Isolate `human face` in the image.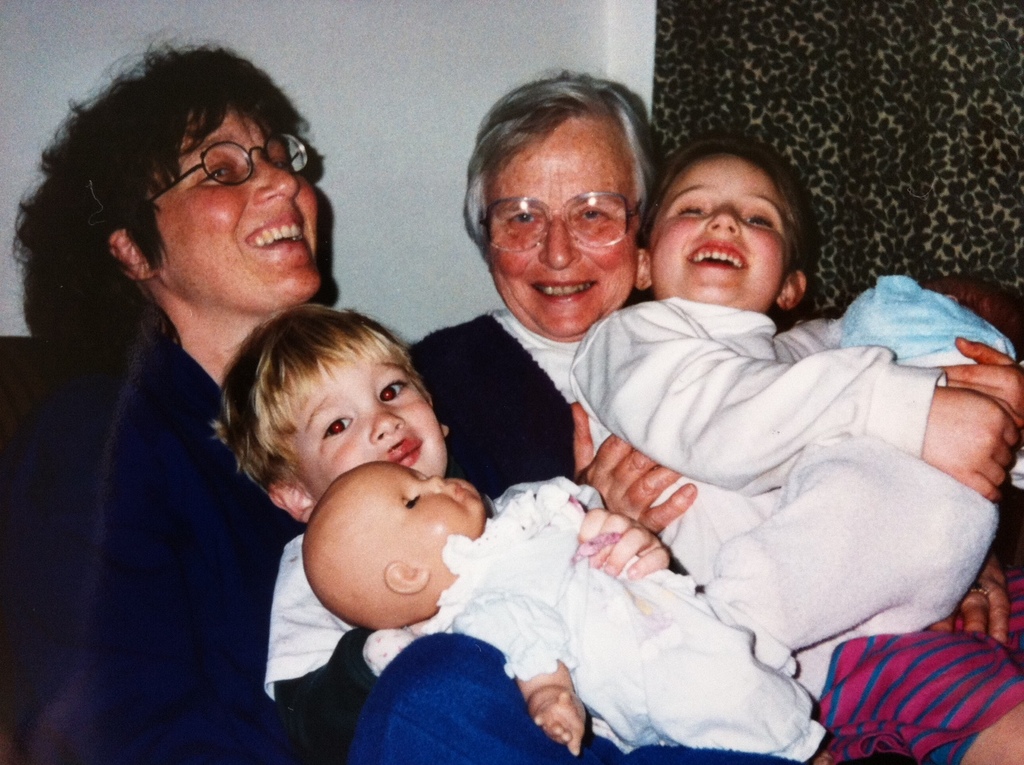
Isolated region: box=[653, 151, 792, 315].
